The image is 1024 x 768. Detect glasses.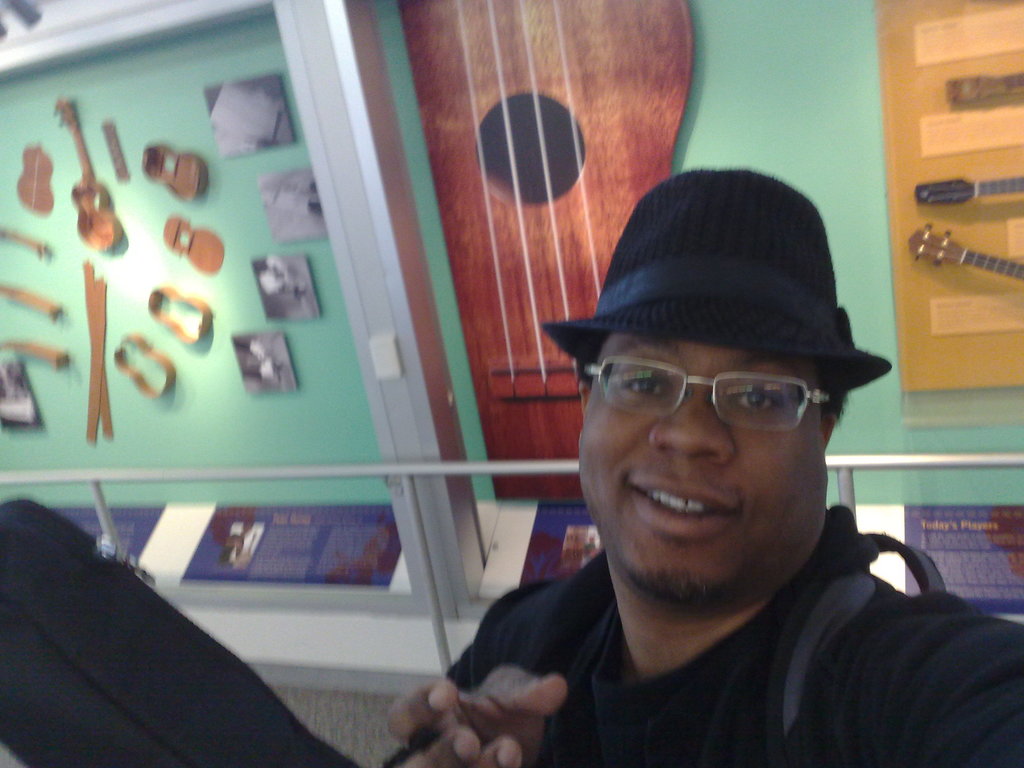
Detection: (586, 356, 834, 435).
